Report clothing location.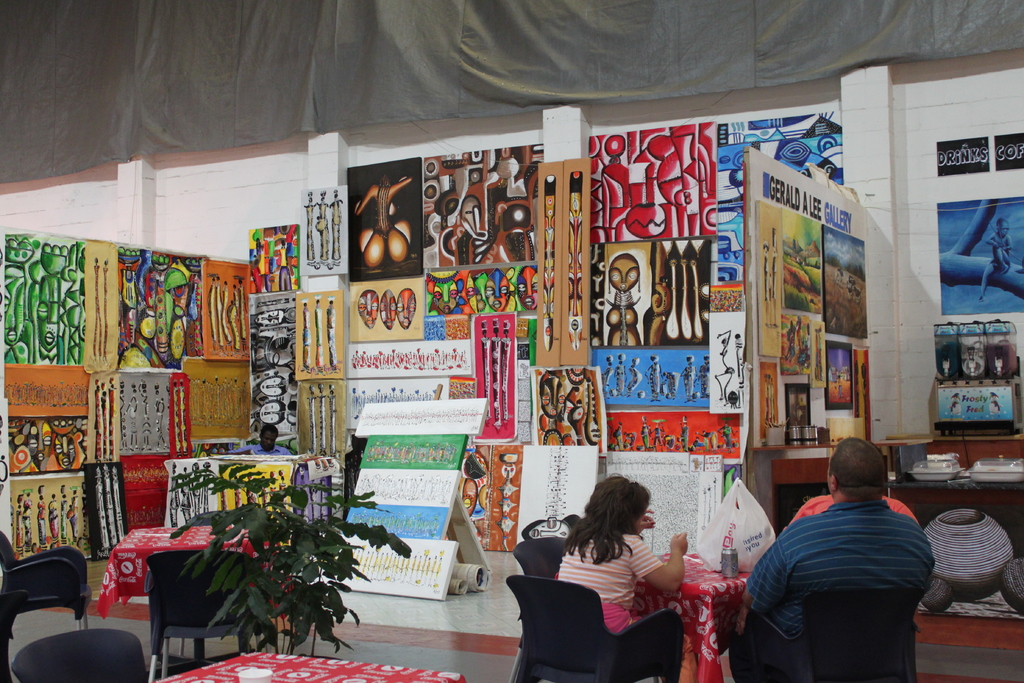
Report: crop(756, 459, 950, 677).
